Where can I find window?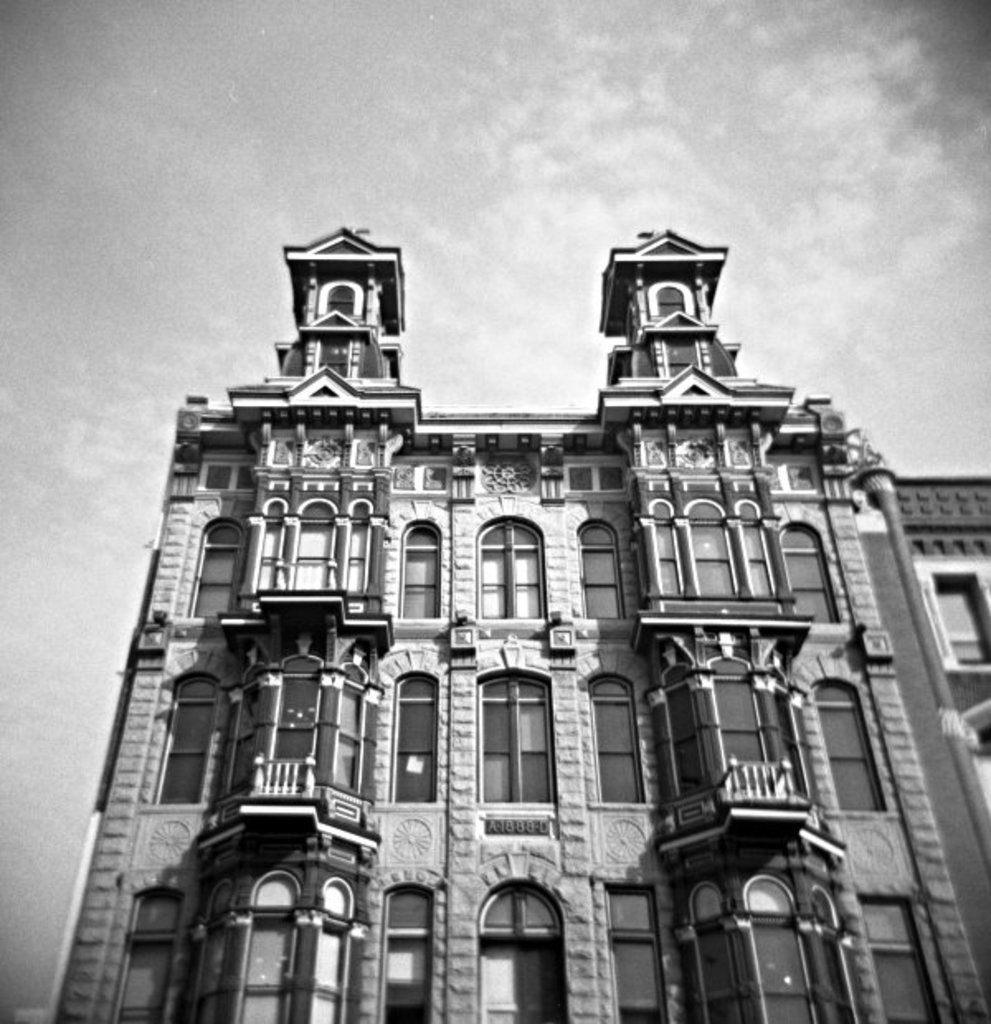
You can find it at <bbox>763, 446, 819, 497</bbox>.
